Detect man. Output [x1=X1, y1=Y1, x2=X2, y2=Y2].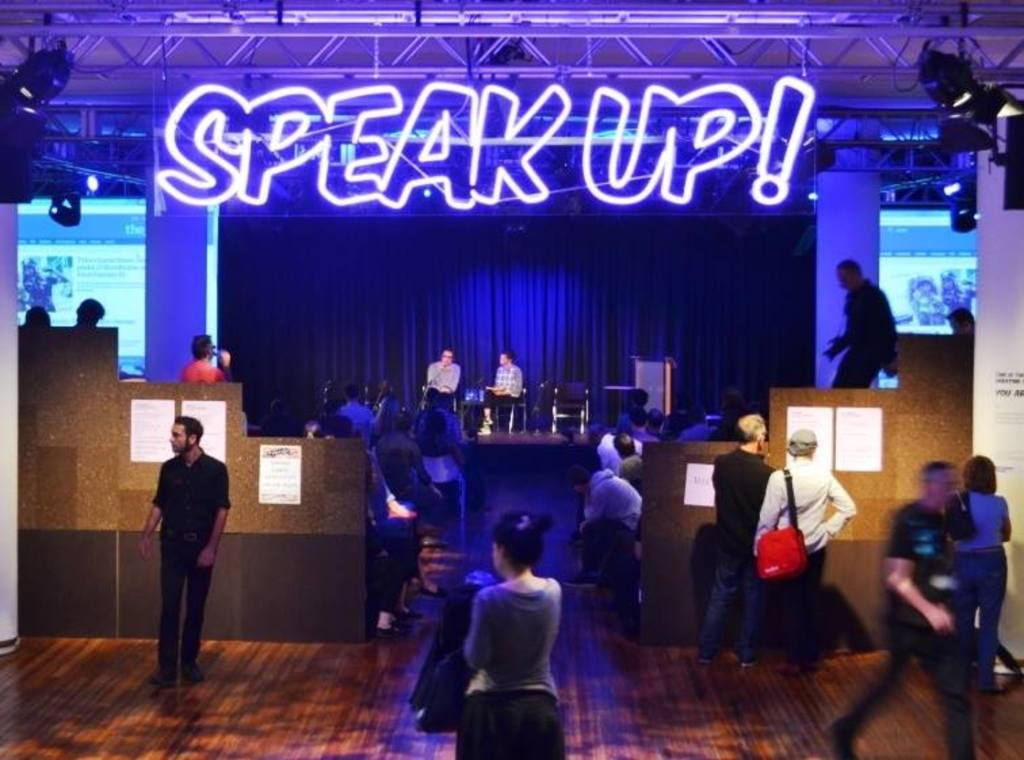
[x1=569, y1=423, x2=623, y2=535].
